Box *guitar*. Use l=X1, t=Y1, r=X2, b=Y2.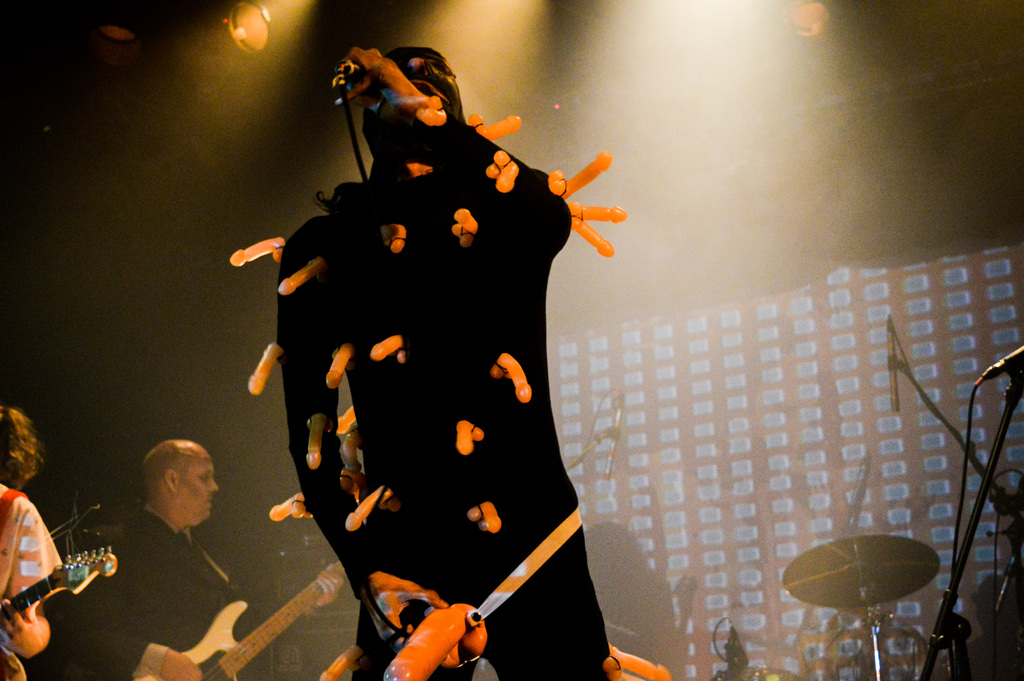
l=0, t=498, r=115, b=653.
